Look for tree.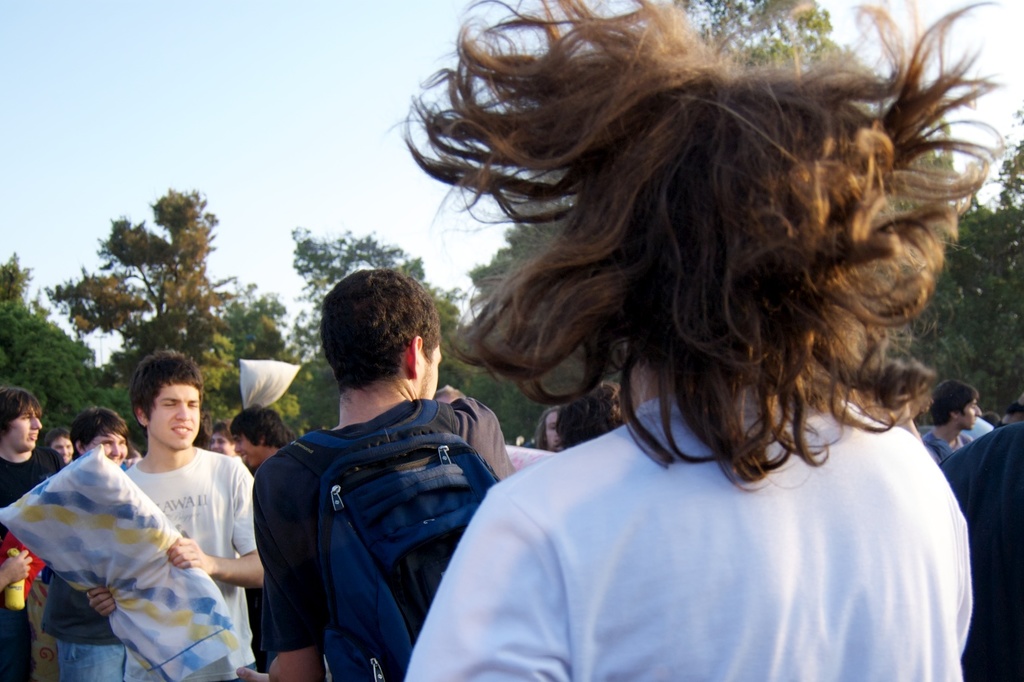
Found: {"x1": 44, "y1": 188, "x2": 260, "y2": 384}.
